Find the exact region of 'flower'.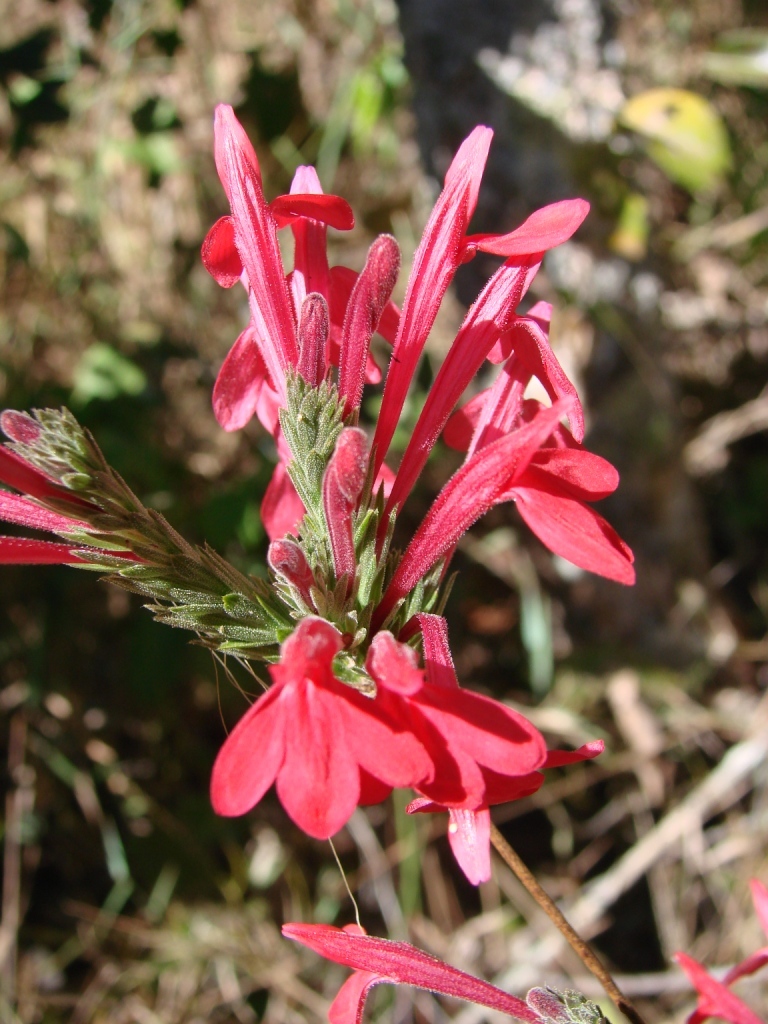
Exact region: locate(273, 873, 761, 1023).
